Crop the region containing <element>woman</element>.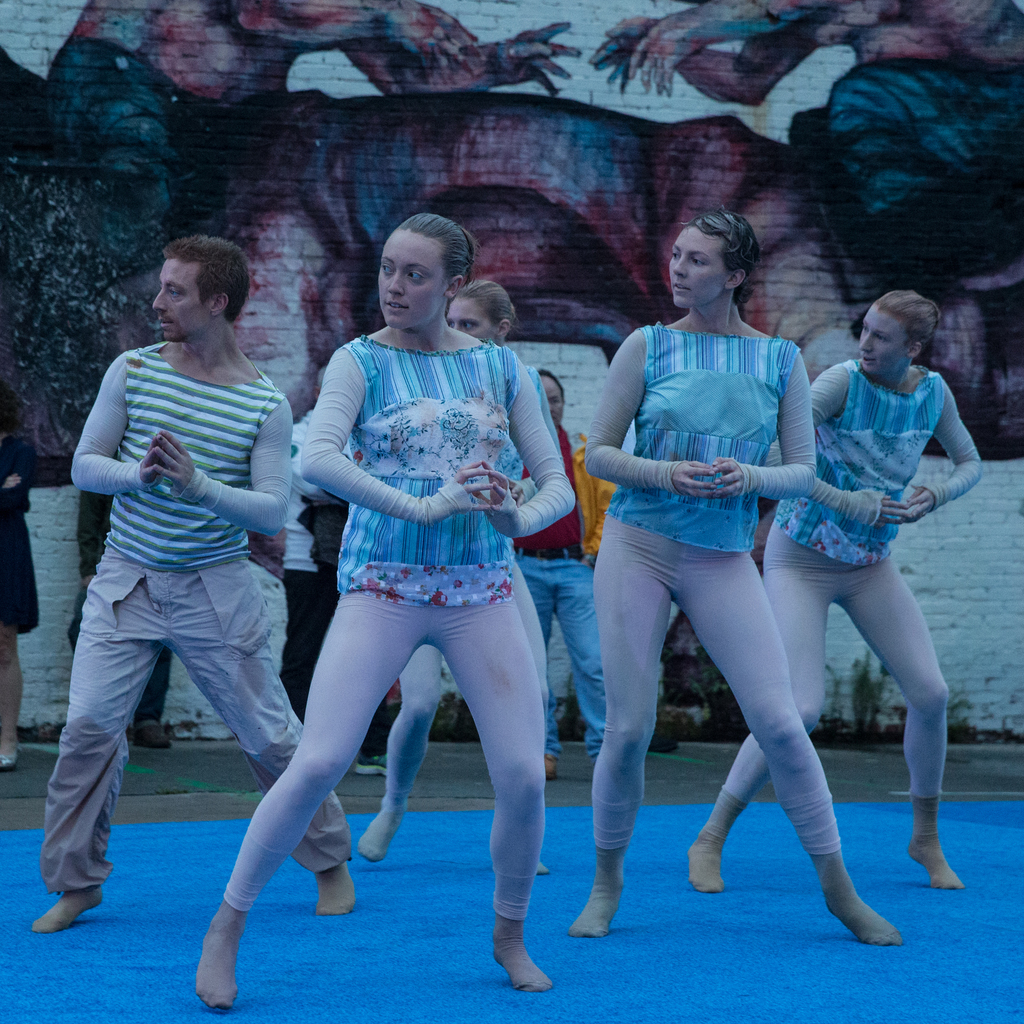
Crop region: Rect(690, 292, 984, 898).
